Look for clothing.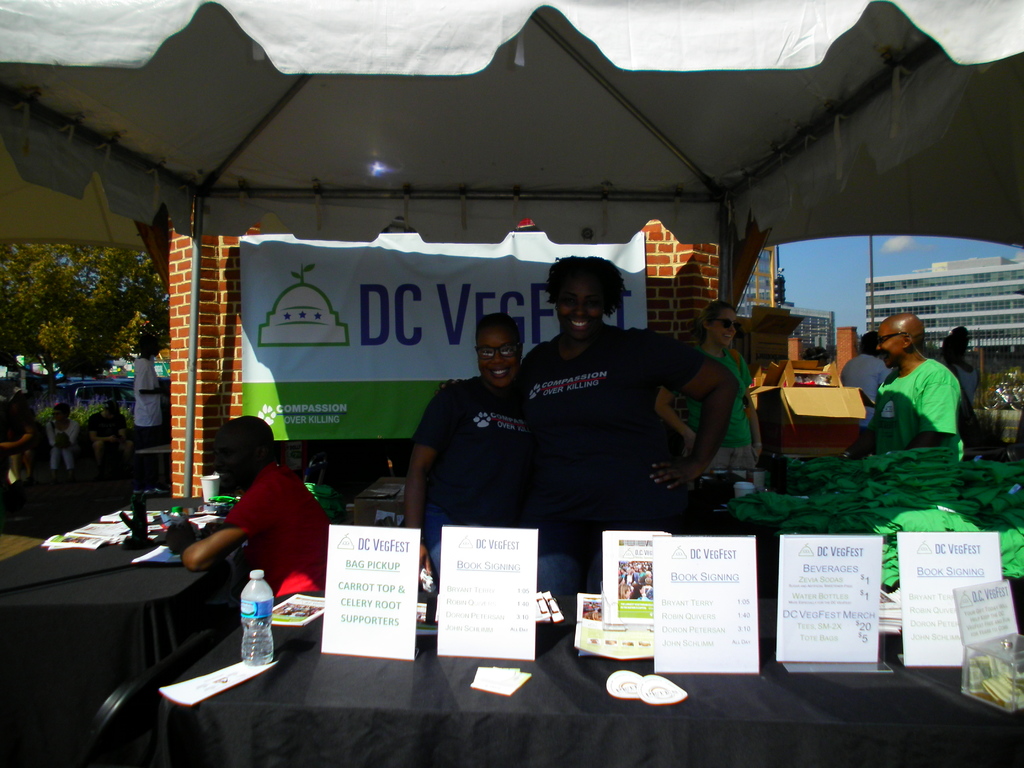
Found: 415, 374, 531, 545.
